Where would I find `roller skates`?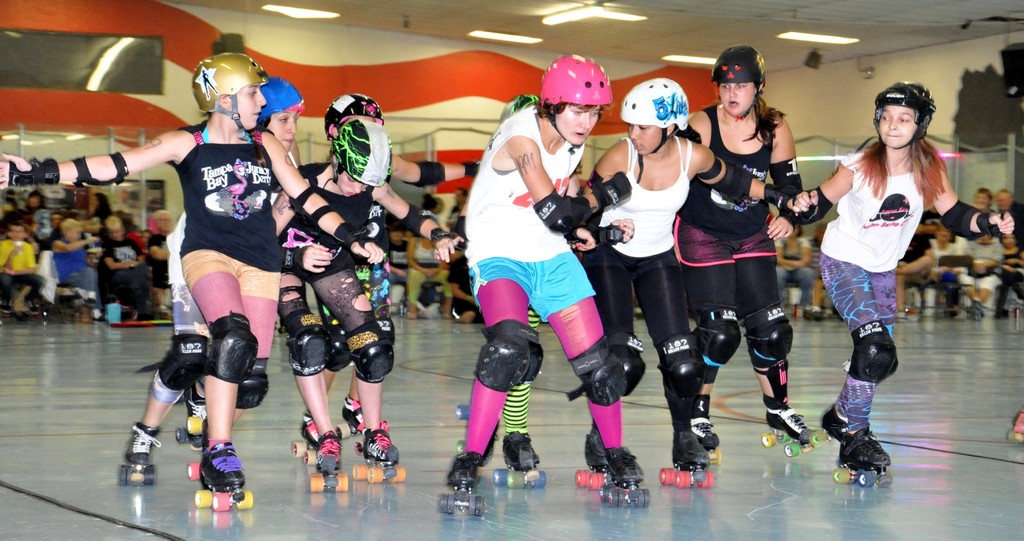
At [337, 394, 366, 439].
